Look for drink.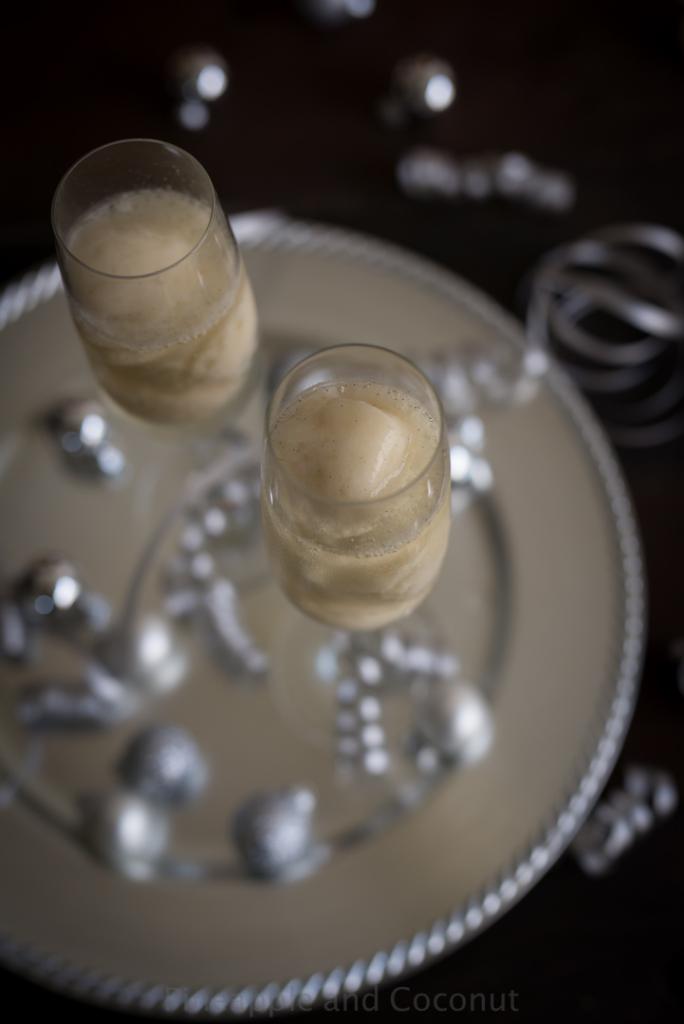
Found: {"x1": 262, "y1": 371, "x2": 453, "y2": 632}.
